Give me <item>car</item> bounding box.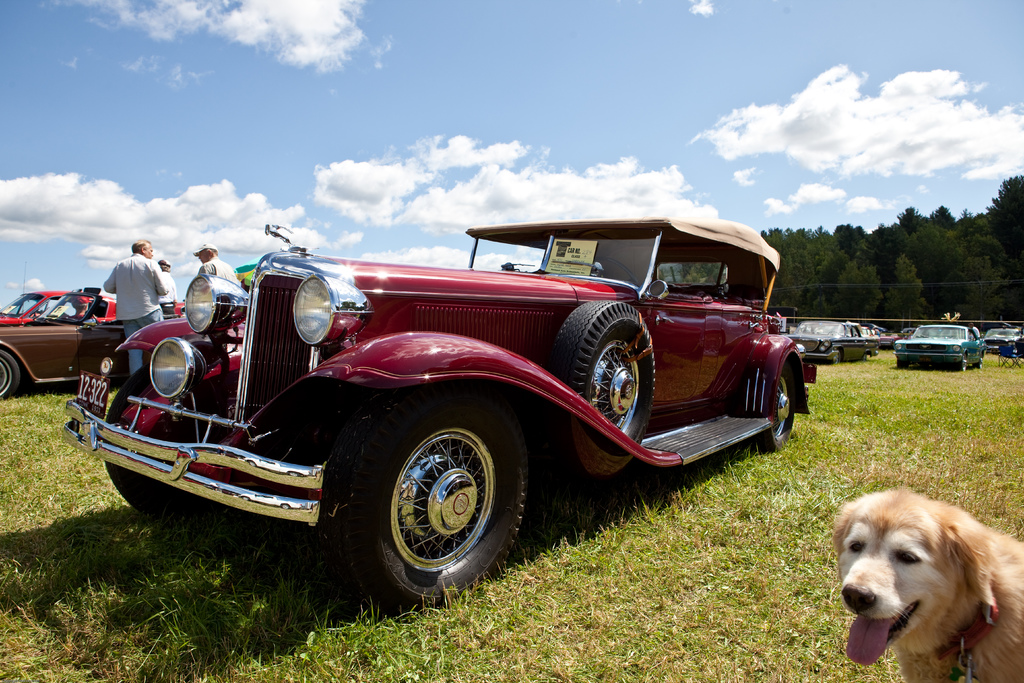
887,320,985,370.
